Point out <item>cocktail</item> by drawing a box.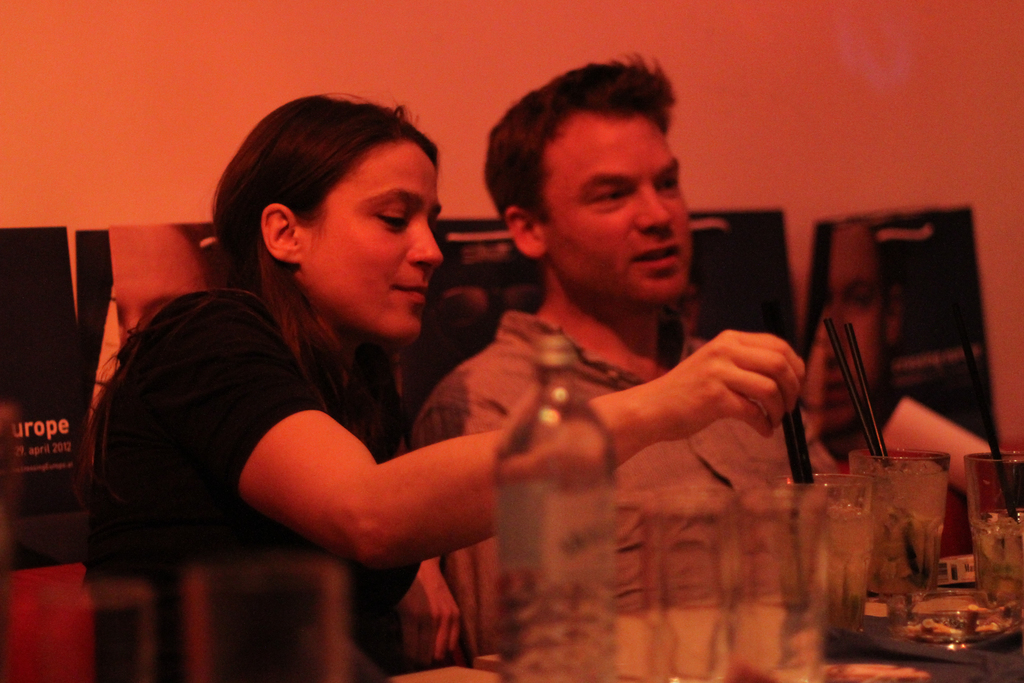
<box>641,477,739,682</box>.
